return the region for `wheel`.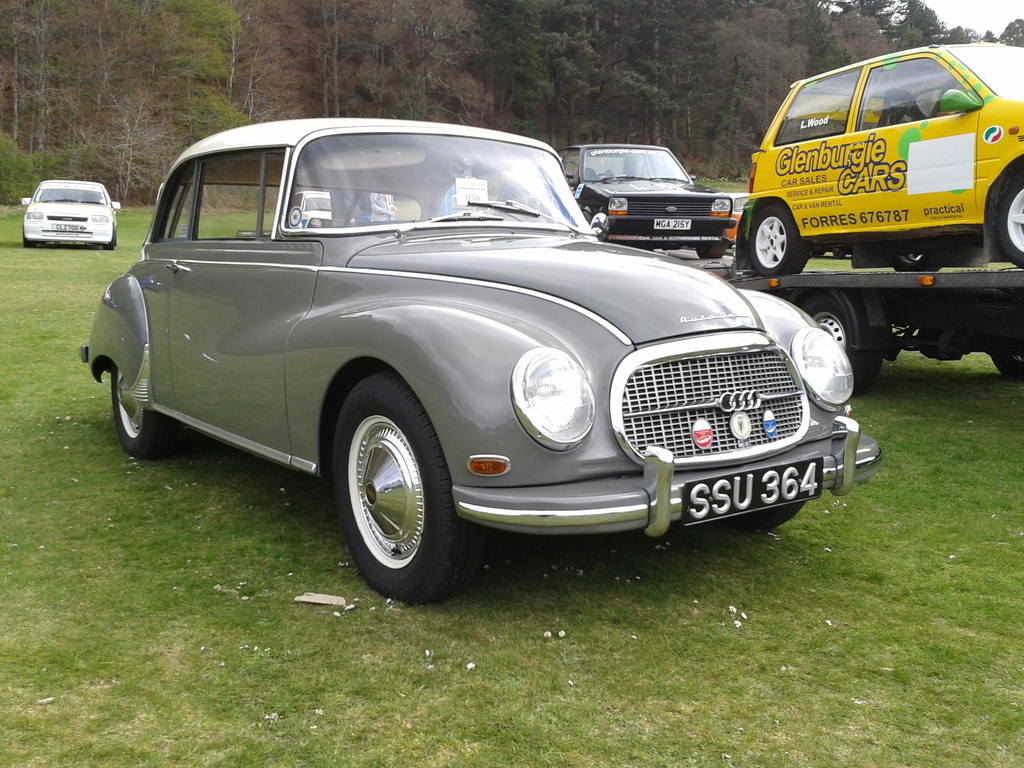
{"x1": 332, "y1": 392, "x2": 452, "y2": 591}.
